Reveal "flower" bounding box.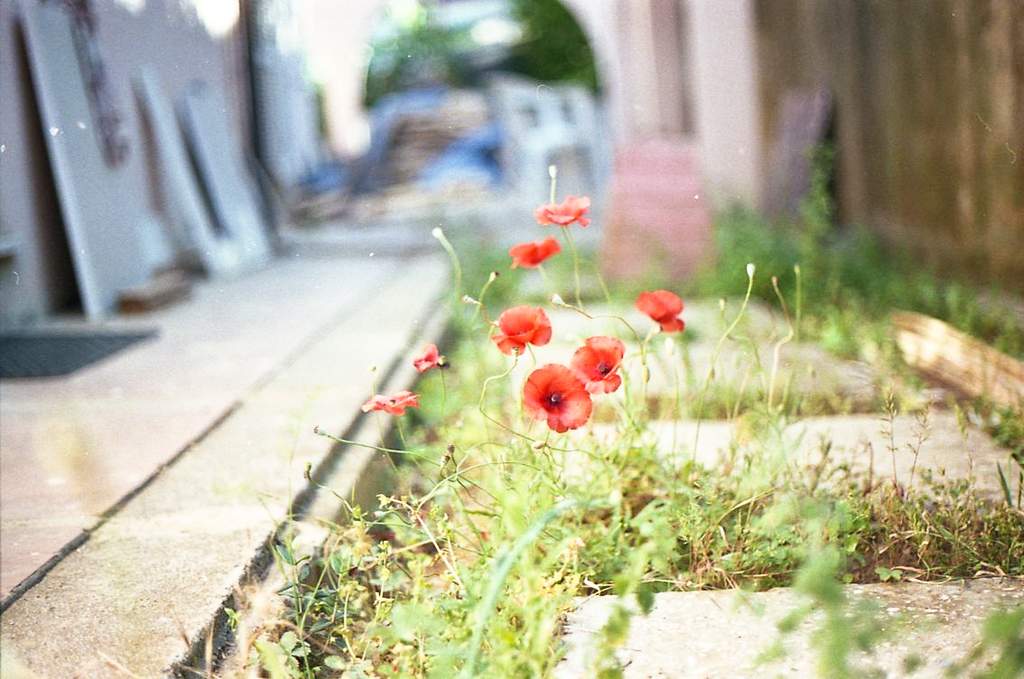
Revealed: pyautogui.locateOnScreen(405, 348, 442, 373).
